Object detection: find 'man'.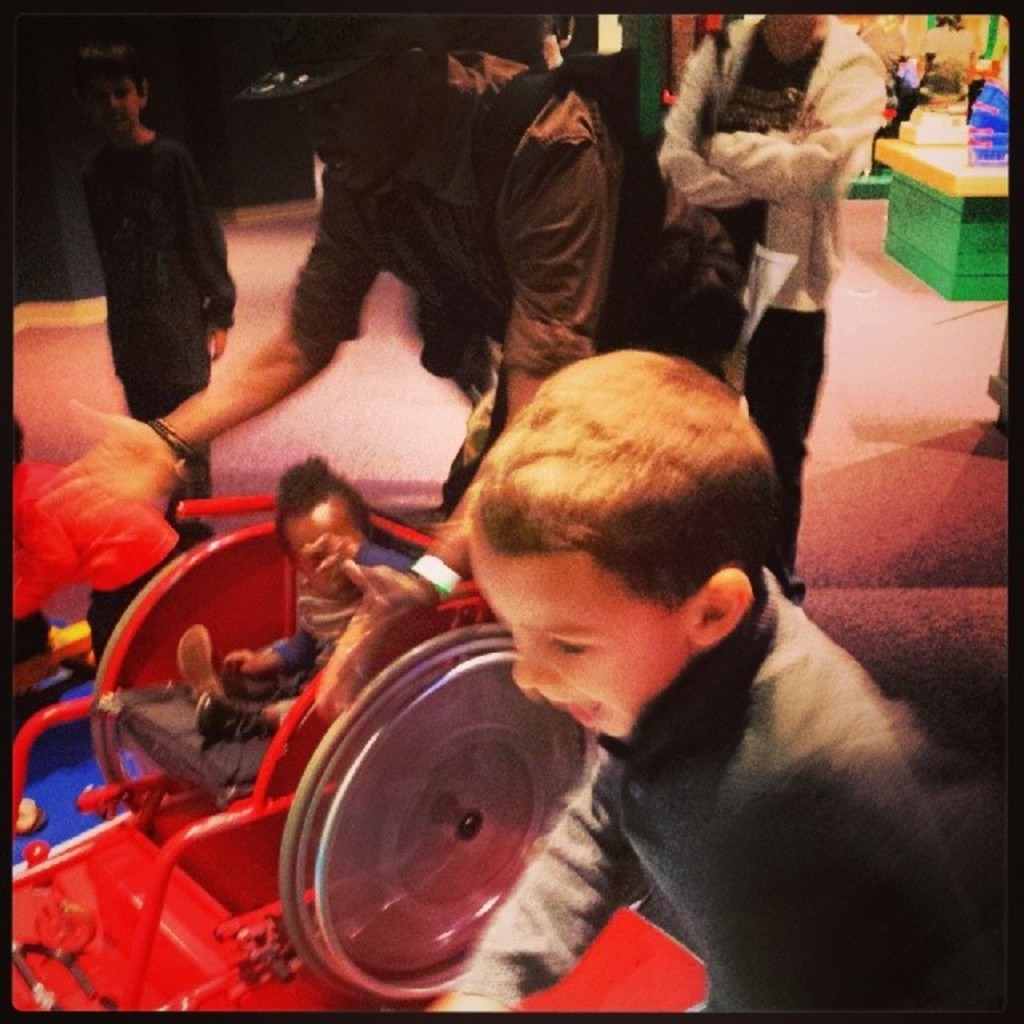
box=[661, 8, 888, 613].
